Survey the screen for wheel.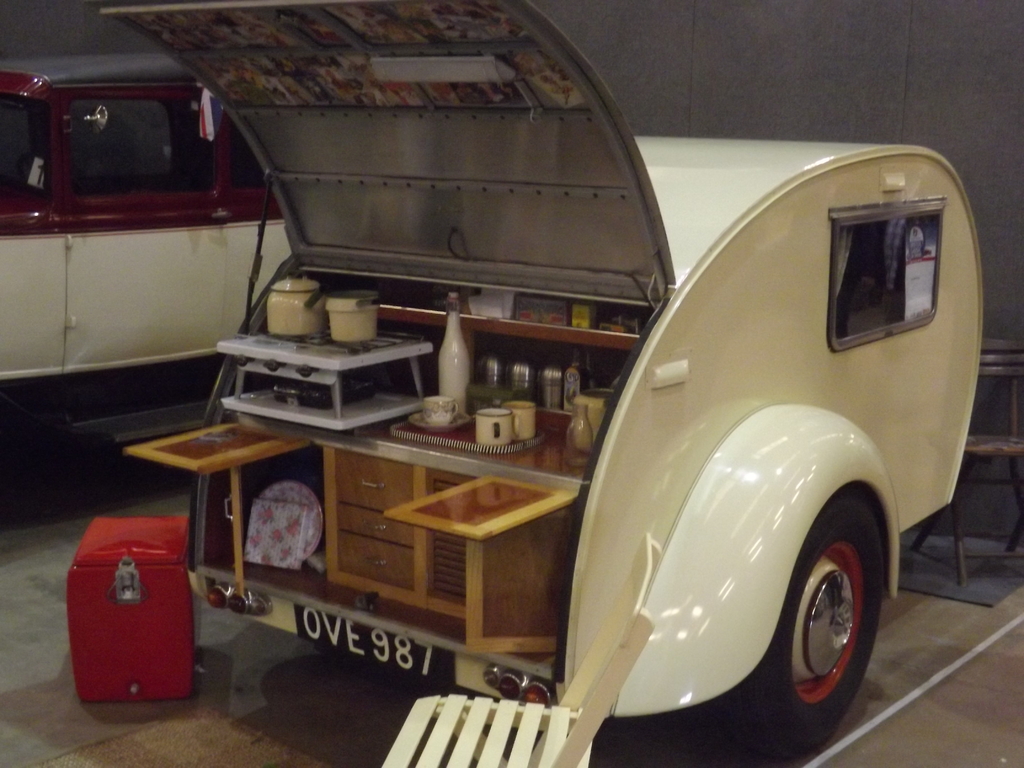
Survey found: <bbox>697, 491, 887, 767</bbox>.
